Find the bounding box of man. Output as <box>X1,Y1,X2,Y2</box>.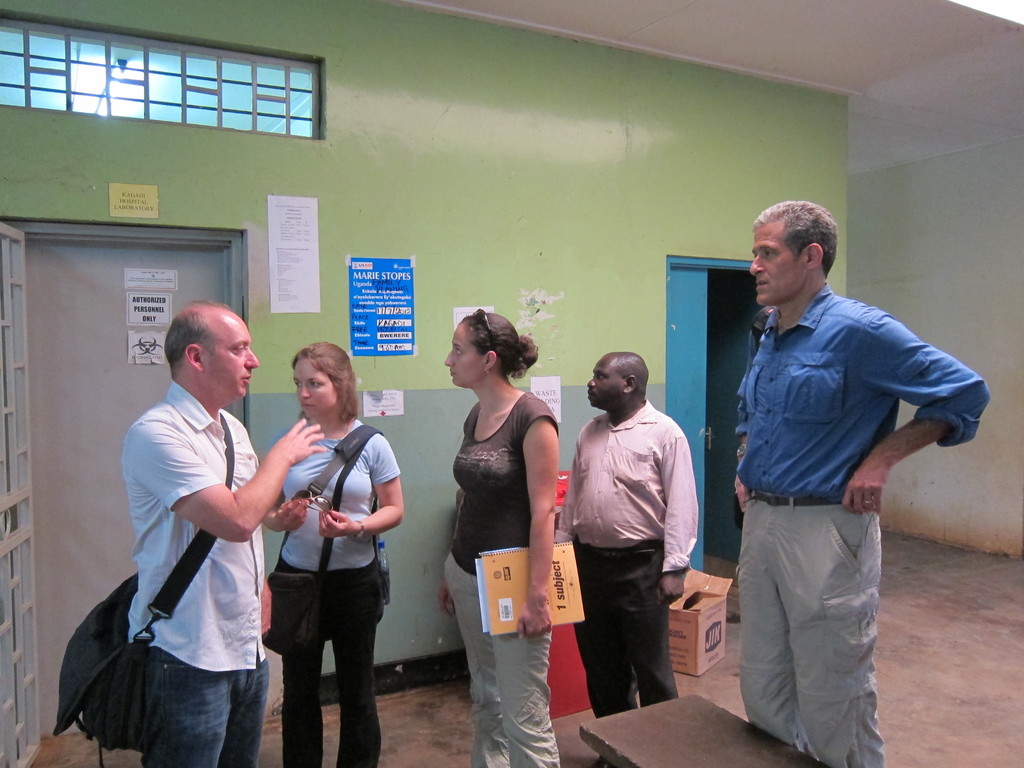
<box>712,176,925,767</box>.
